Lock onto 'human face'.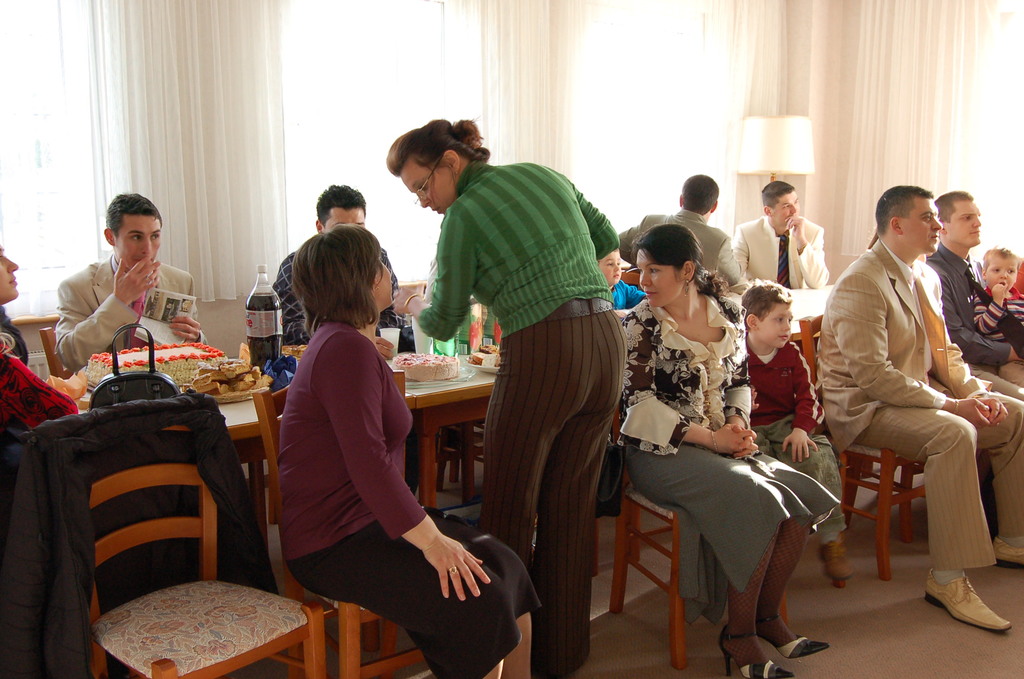
Locked: box(986, 261, 1020, 292).
